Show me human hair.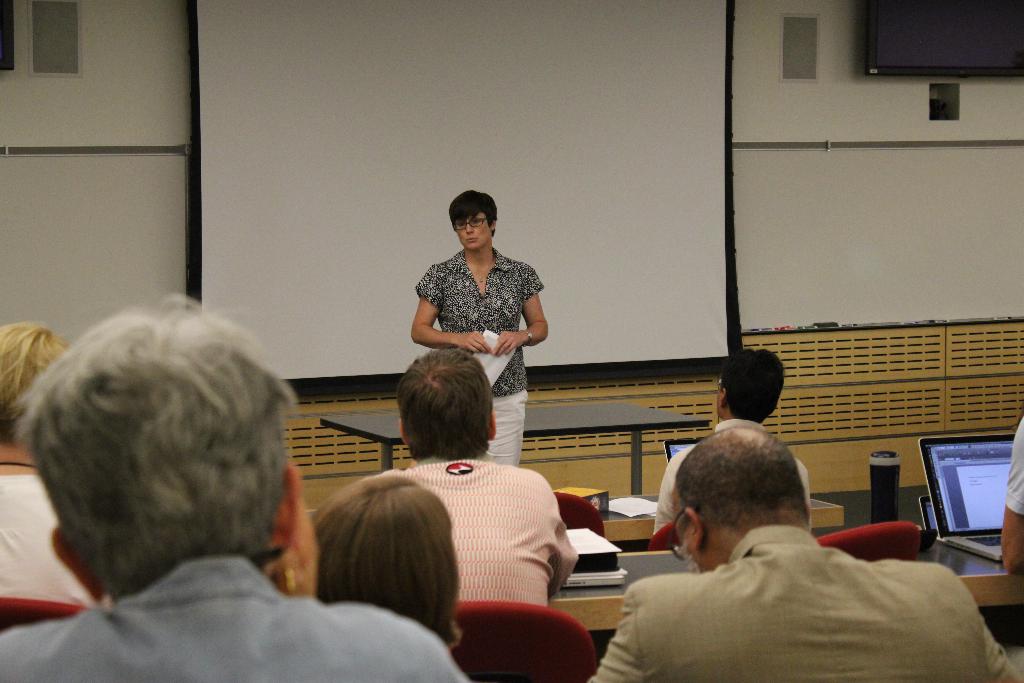
human hair is here: <region>720, 345, 786, 425</region>.
